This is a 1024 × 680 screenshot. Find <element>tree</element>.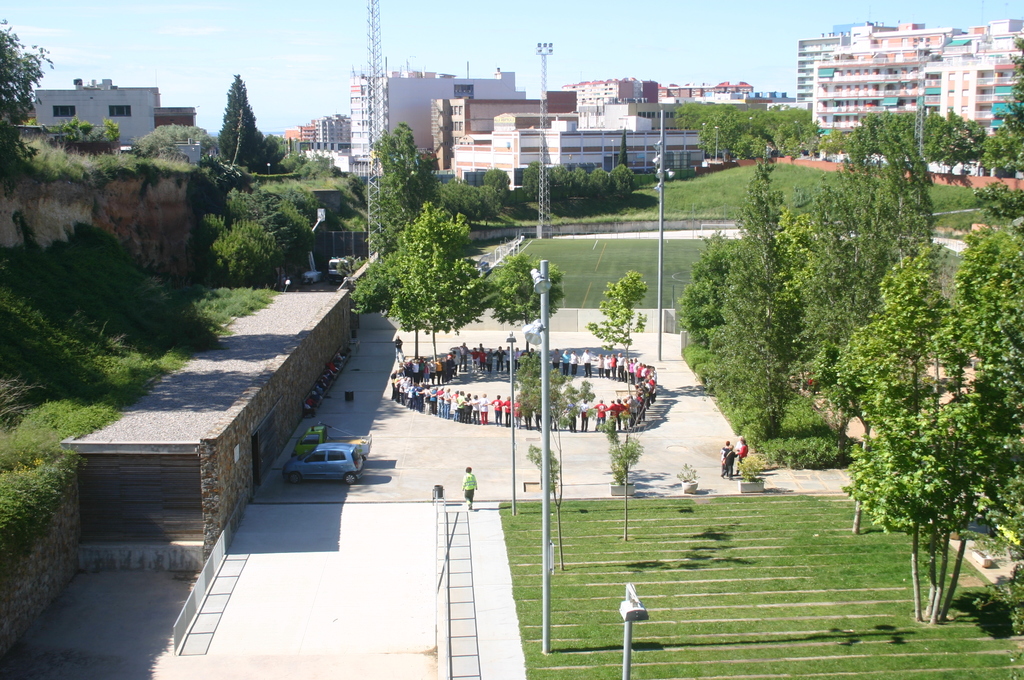
Bounding box: [588,166,614,202].
